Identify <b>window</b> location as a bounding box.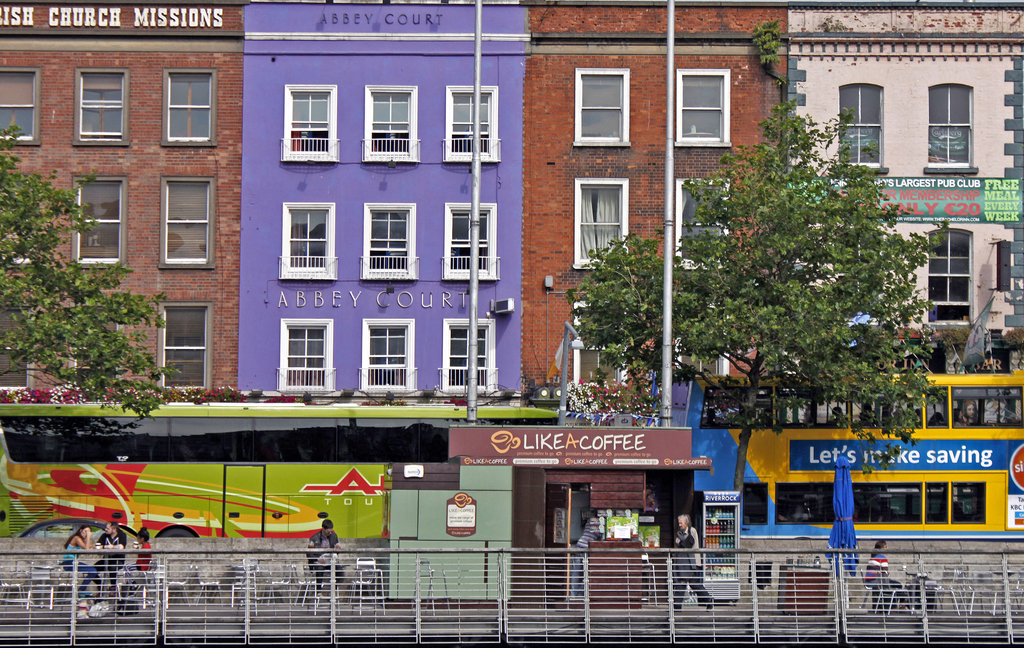
region(572, 67, 632, 150).
